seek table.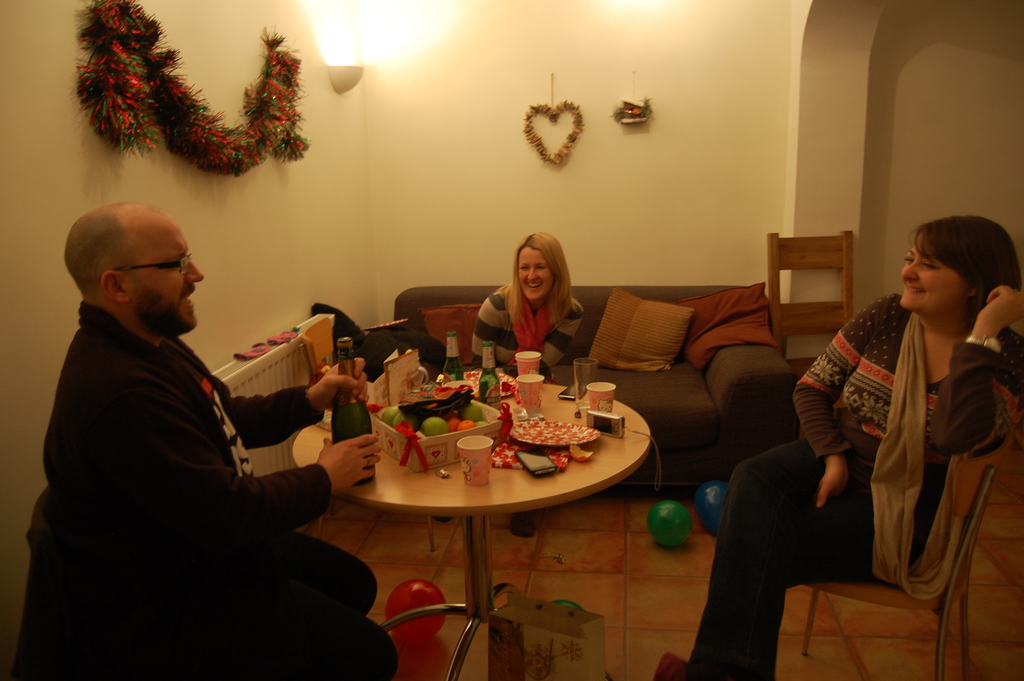
bbox(314, 350, 673, 675).
